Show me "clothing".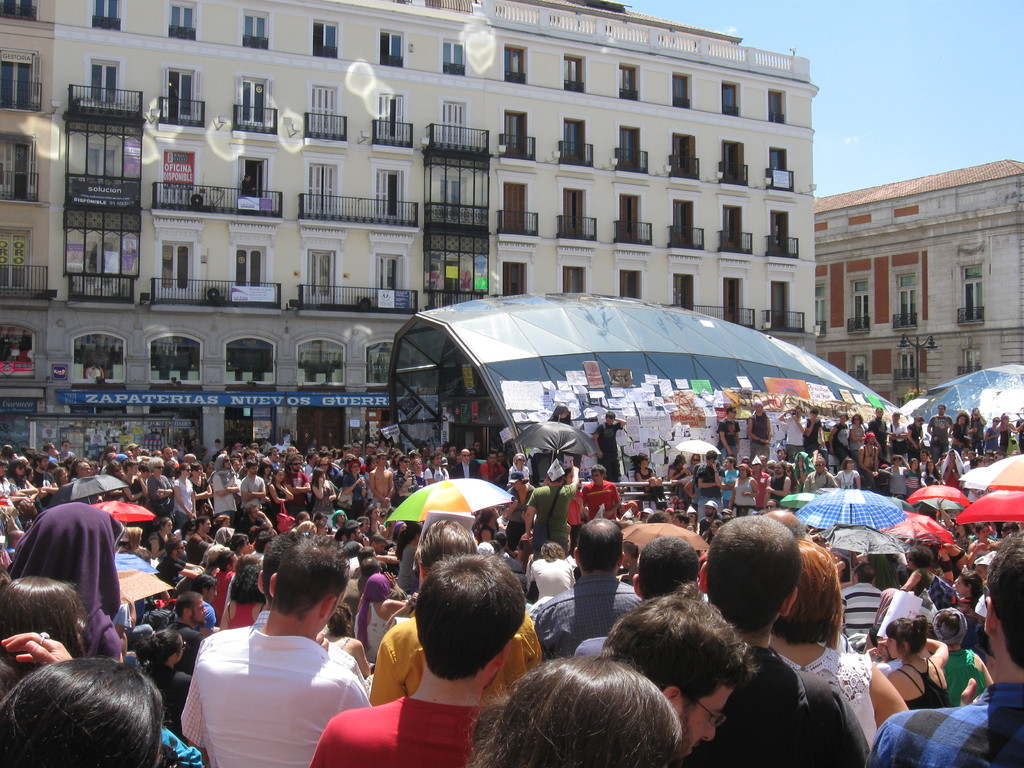
"clothing" is here: (left=780, top=413, right=808, bottom=457).
